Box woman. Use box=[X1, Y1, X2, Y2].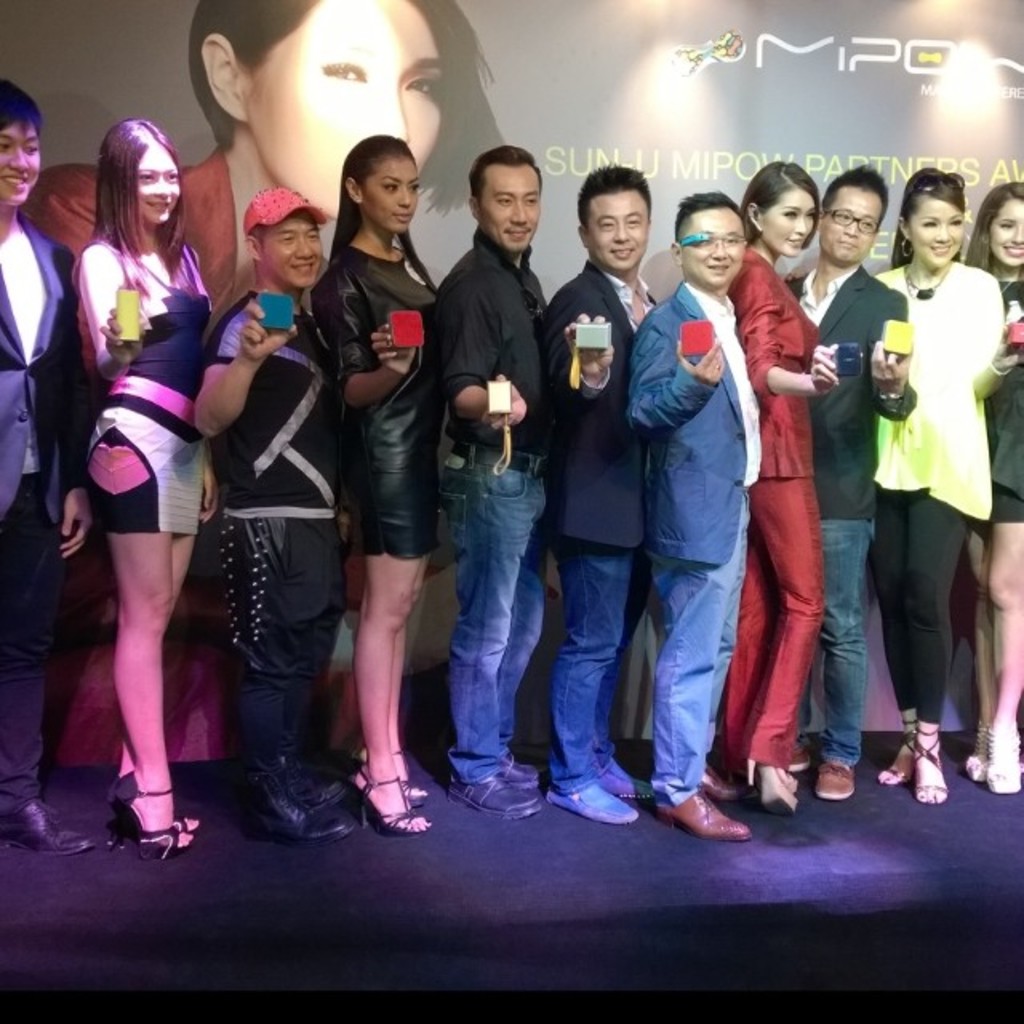
box=[726, 160, 862, 818].
